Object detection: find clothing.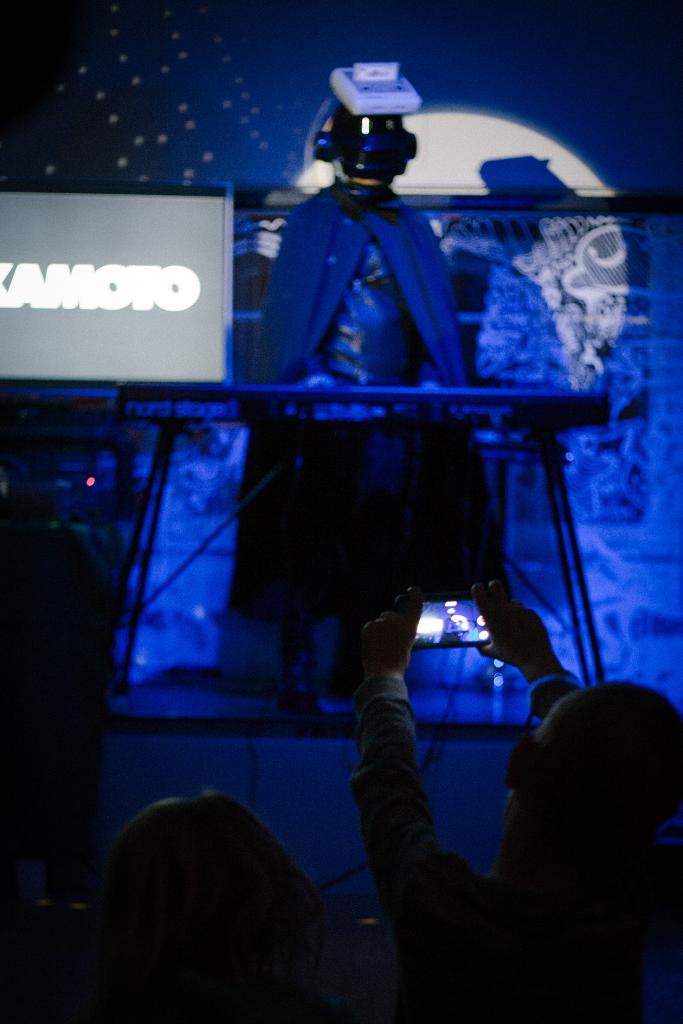
detection(343, 668, 682, 1023).
